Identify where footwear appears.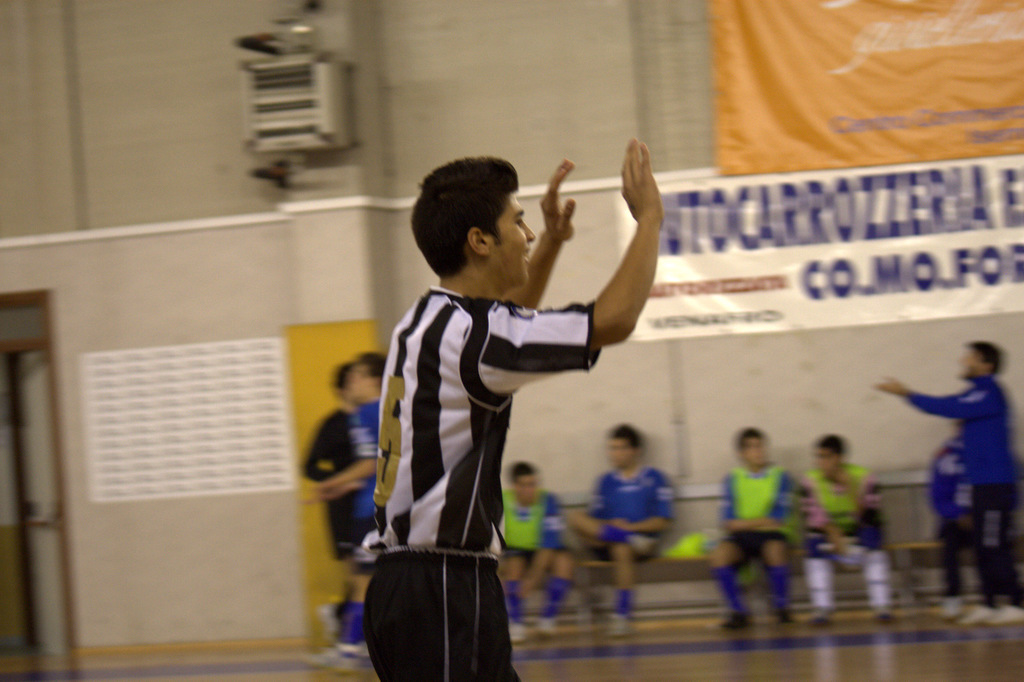
Appears at 963,603,993,624.
